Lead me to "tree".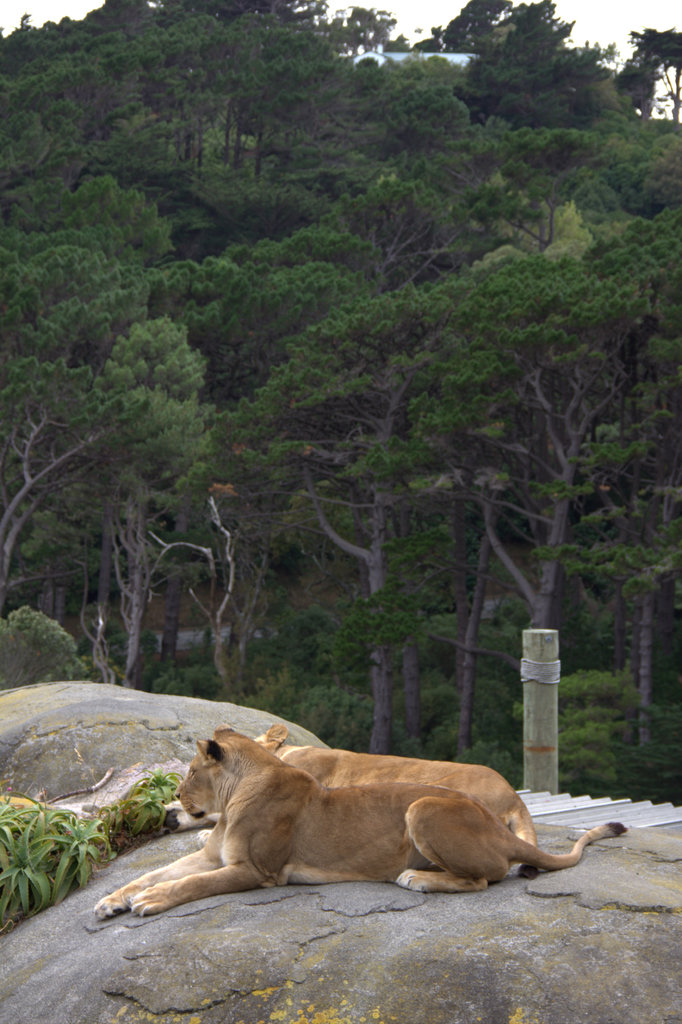
Lead to 414,0,526,49.
